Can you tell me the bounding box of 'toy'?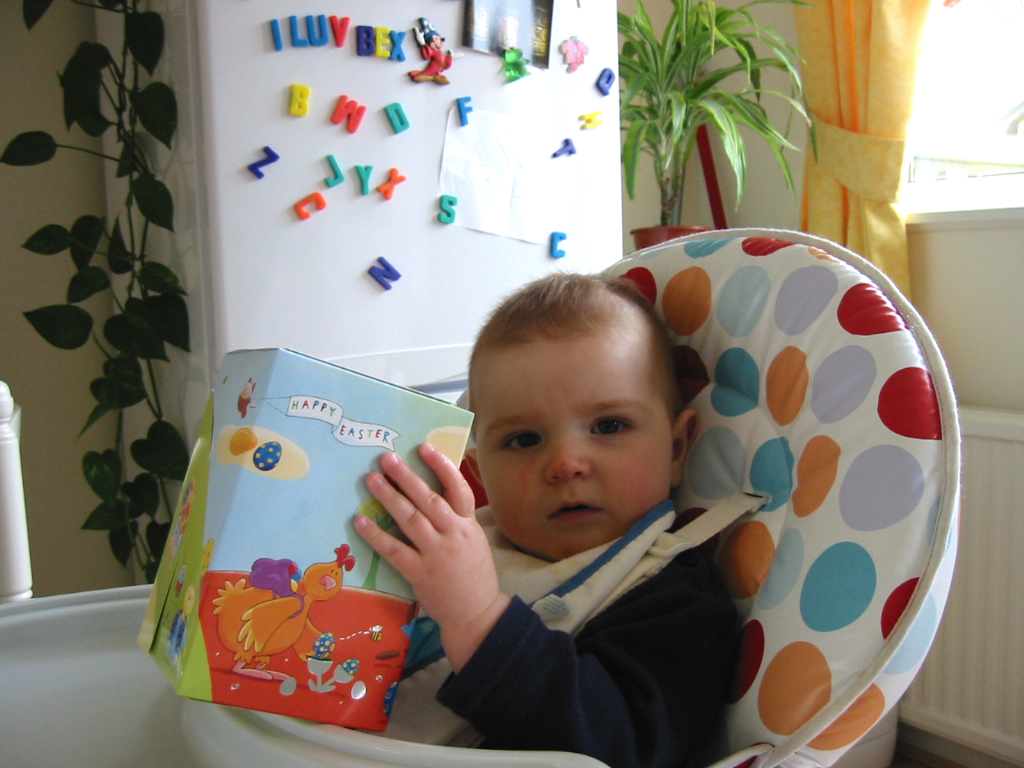
crop(367, 251, 398, 291).
